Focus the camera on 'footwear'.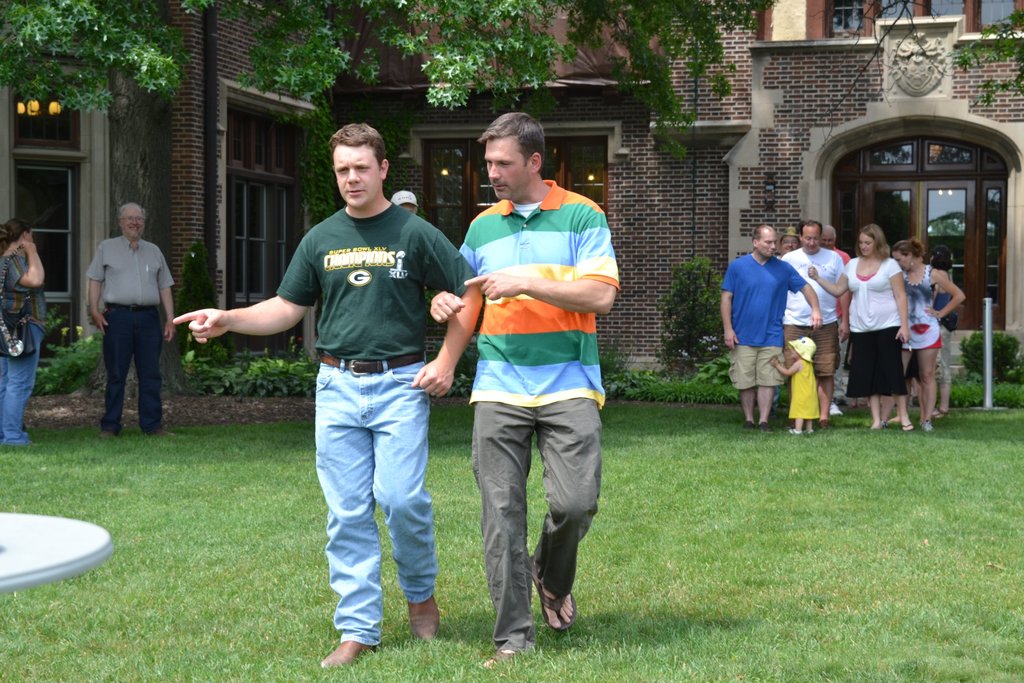
Focus region: rect(744, 422, 755, 437).
